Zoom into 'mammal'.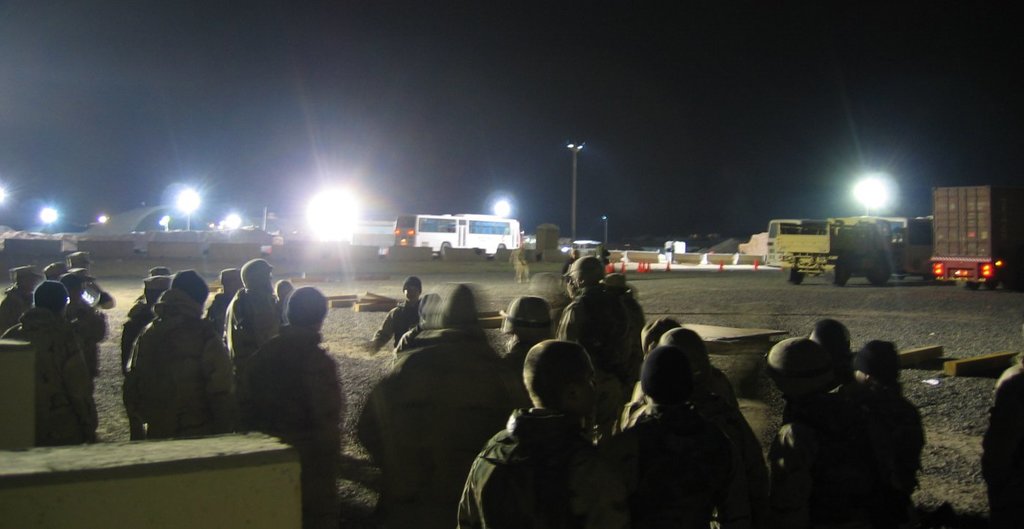
Zoom target: box=[766, 333, 854, 528].
